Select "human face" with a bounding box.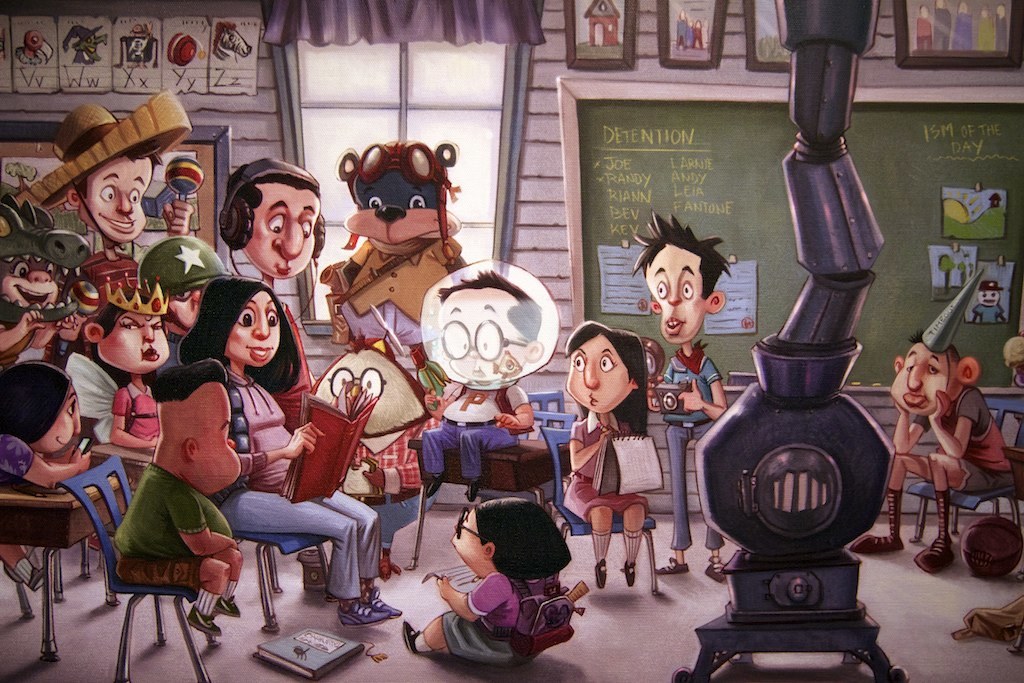
(left=202, top=384, right=240, bottom=490).
